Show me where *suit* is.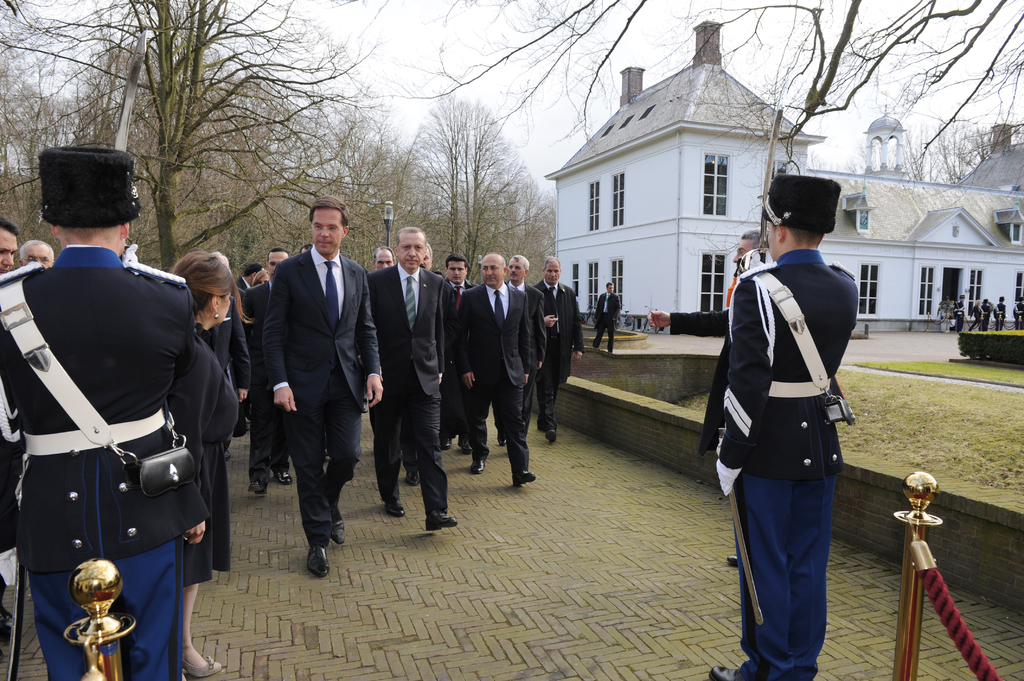
*suit* is at bbox(236, 273, 292, 479).
